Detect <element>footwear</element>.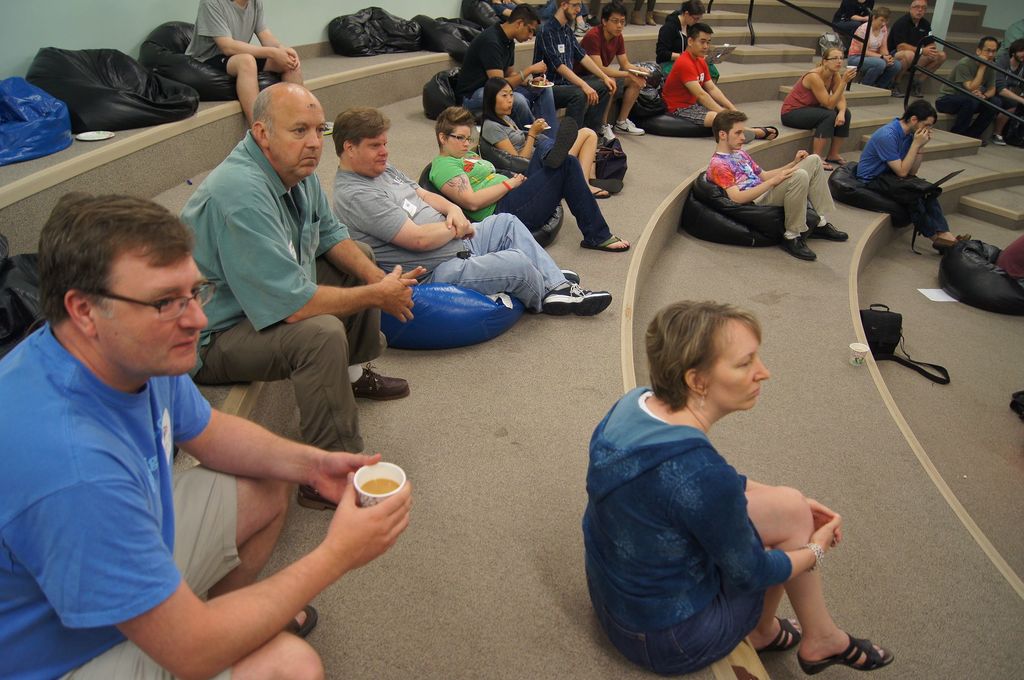
Detected at l=600, t=124, r=621, b=140.
